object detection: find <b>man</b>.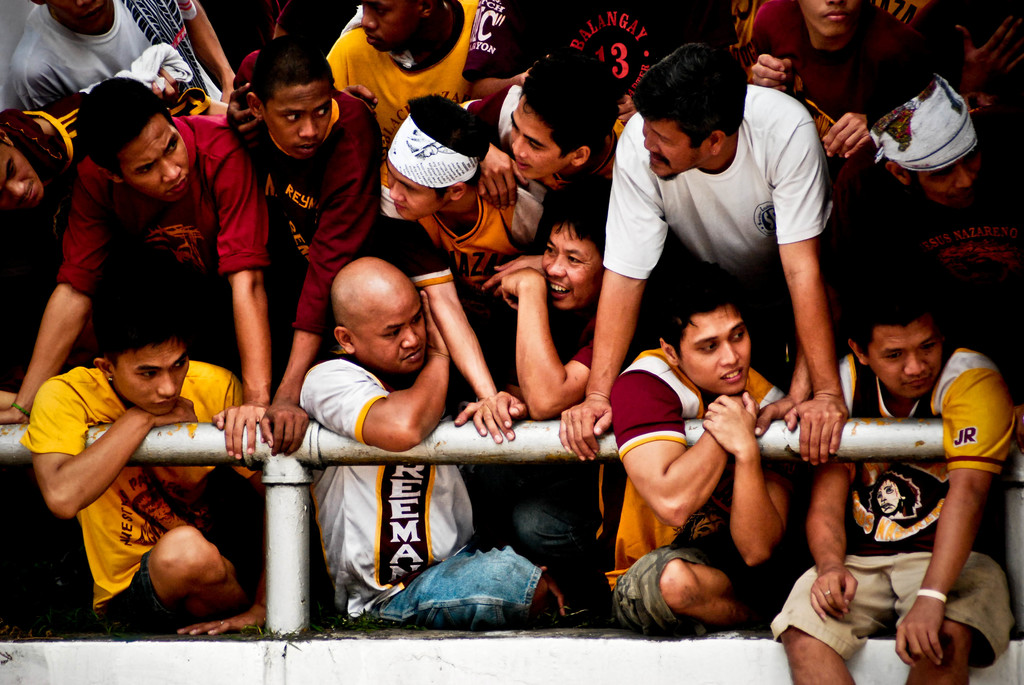
box(29, 285, 258, 641).
